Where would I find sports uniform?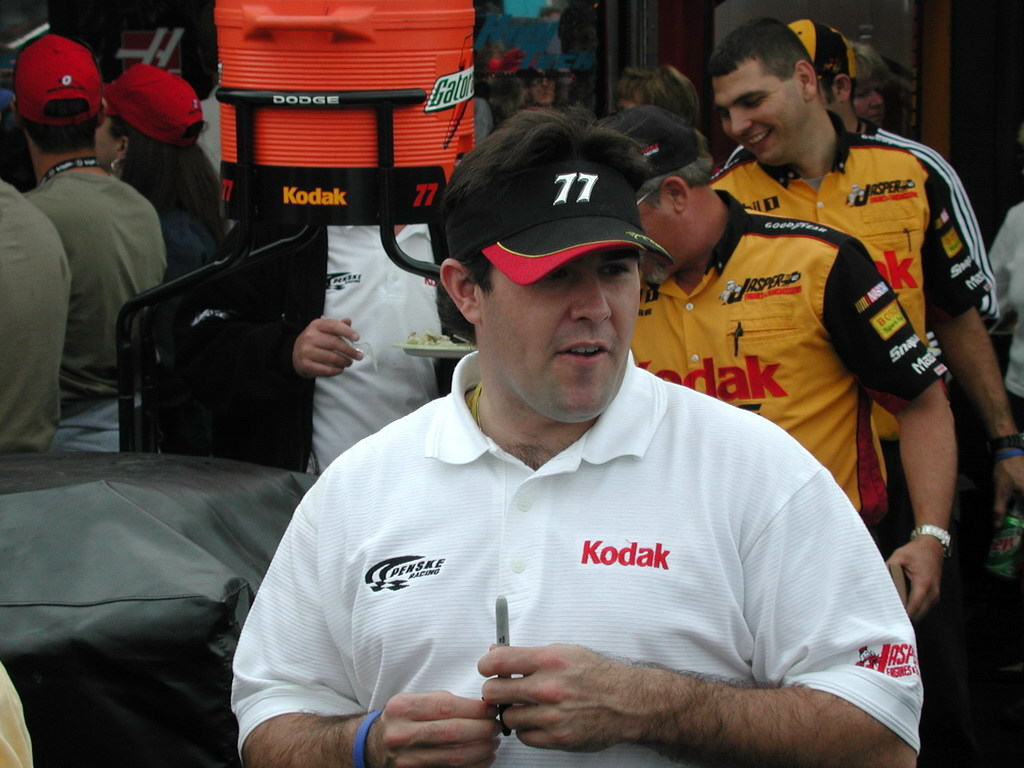
At (692, 107, 984, 361).
